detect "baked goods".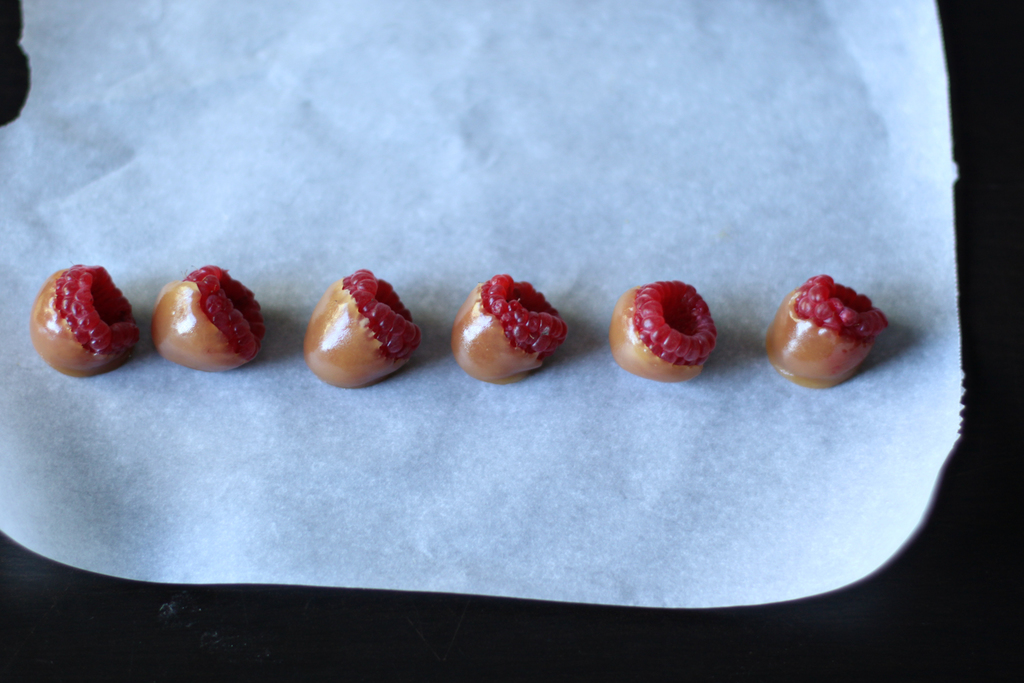
Detected at <region>769, 273, 890, 390</region>.
